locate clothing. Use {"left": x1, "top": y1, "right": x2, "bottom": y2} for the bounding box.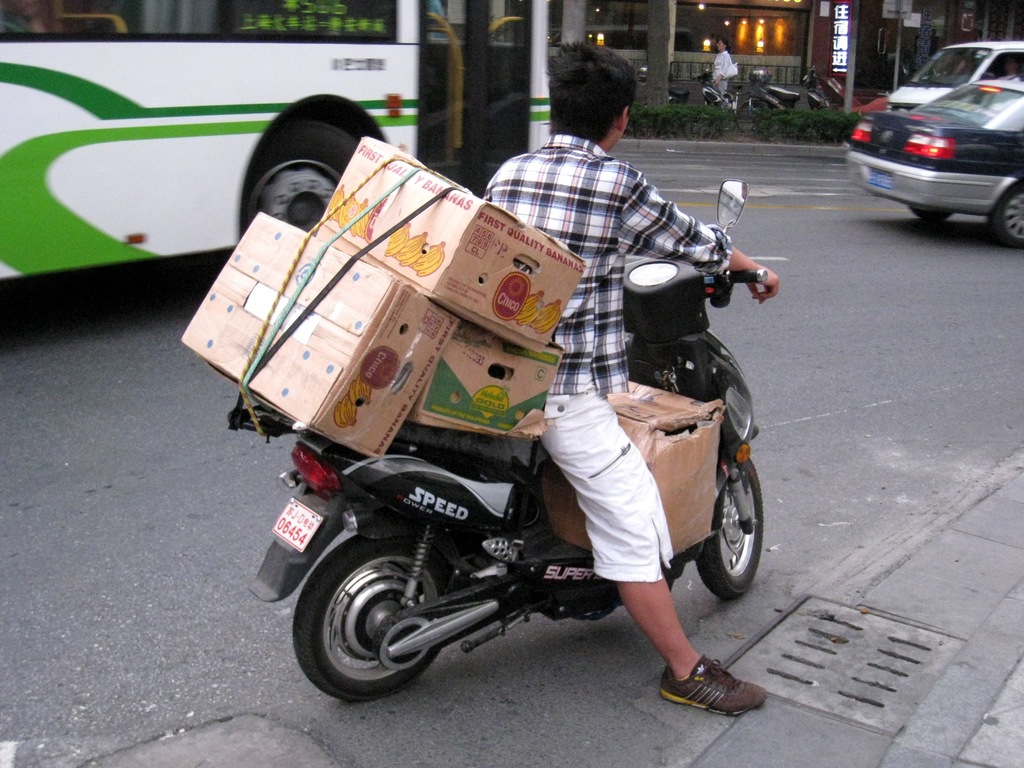
{"left": 476, "top": 79, "right": 729, "bottom": 598}.
